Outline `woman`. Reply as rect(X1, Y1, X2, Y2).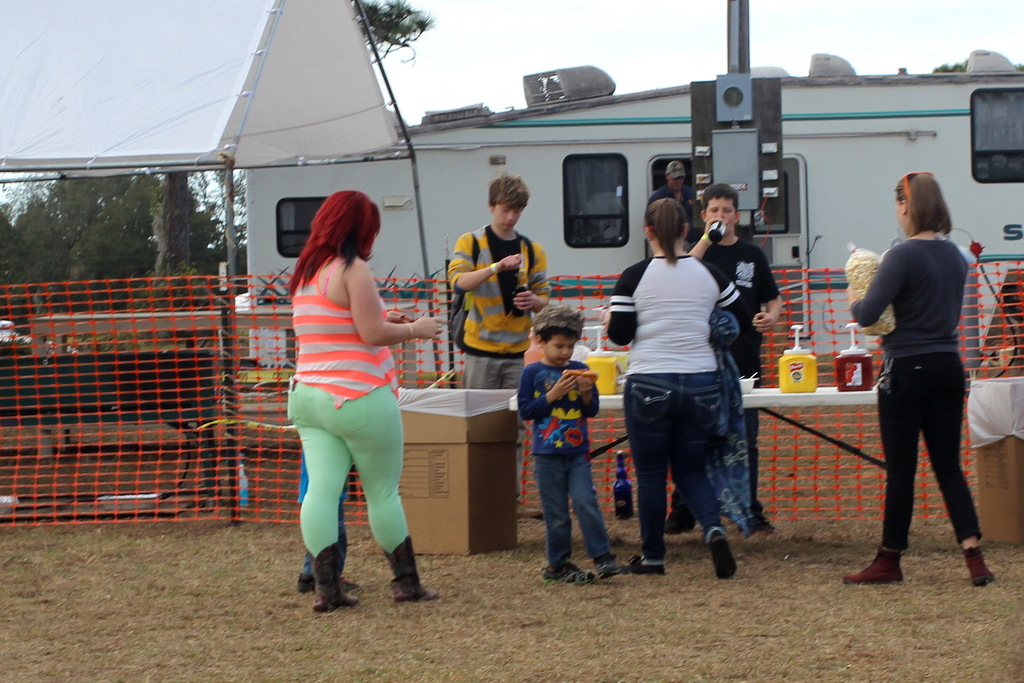
rect(286, 189, 444, 614).
